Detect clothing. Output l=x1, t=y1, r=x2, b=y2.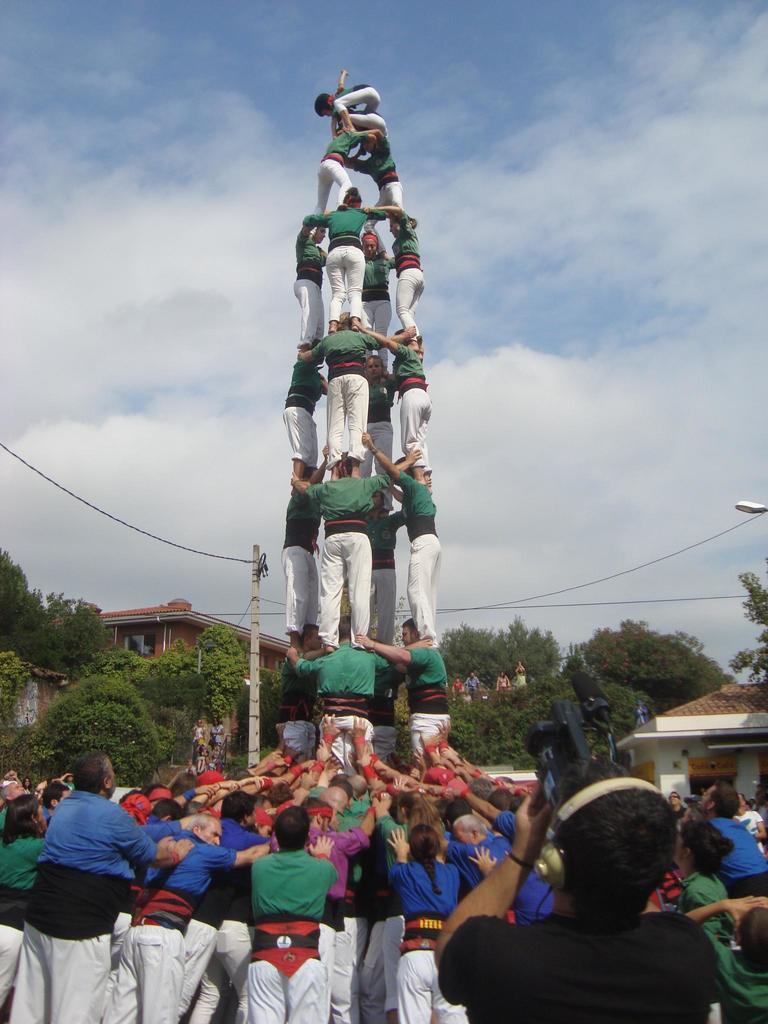
l=371, t=514, r=401, b=632.
